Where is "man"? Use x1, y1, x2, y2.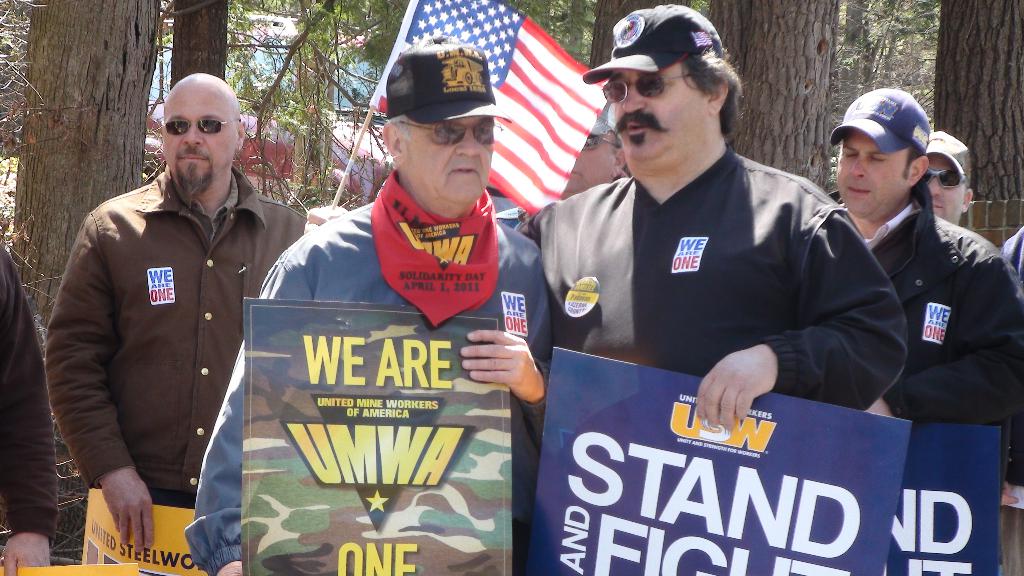
496, 0, 920, 434.
